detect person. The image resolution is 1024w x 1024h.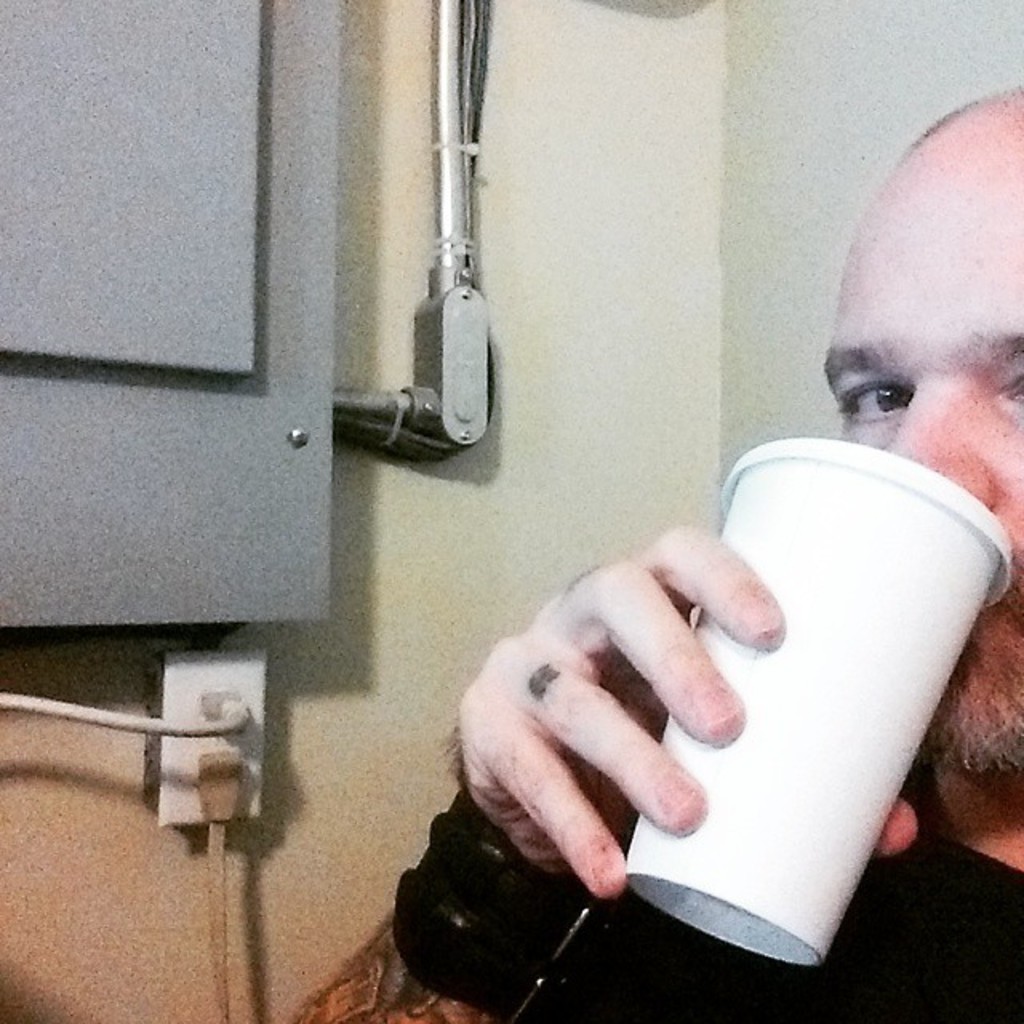
box=[286, 91, 1021, 1022].
